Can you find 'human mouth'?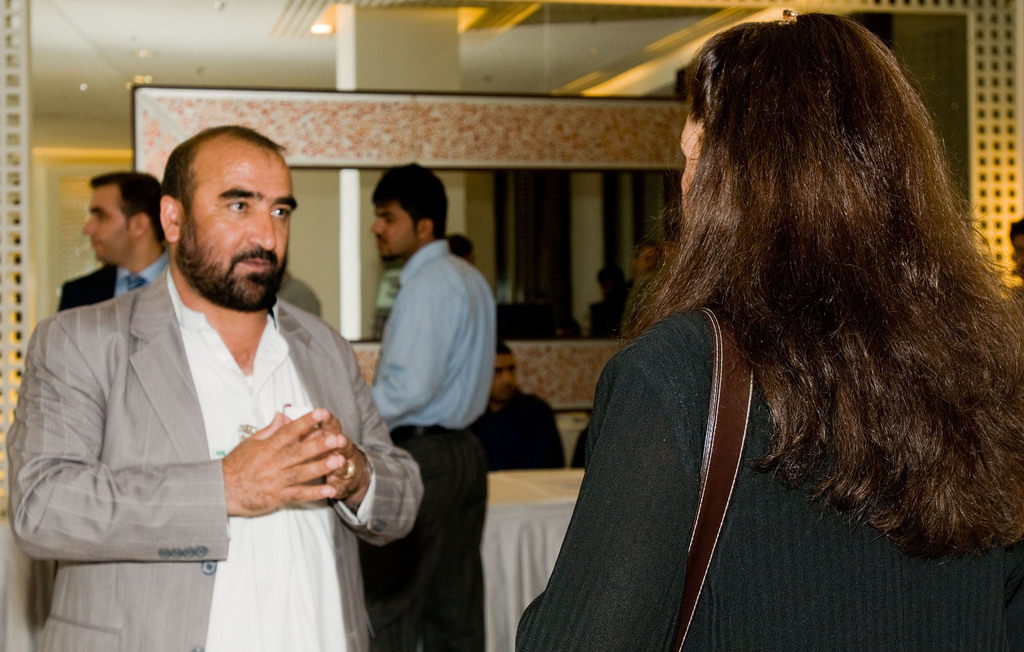
Yes, bounding box: [x1=244, y1=261, x2=271, y2=266].
